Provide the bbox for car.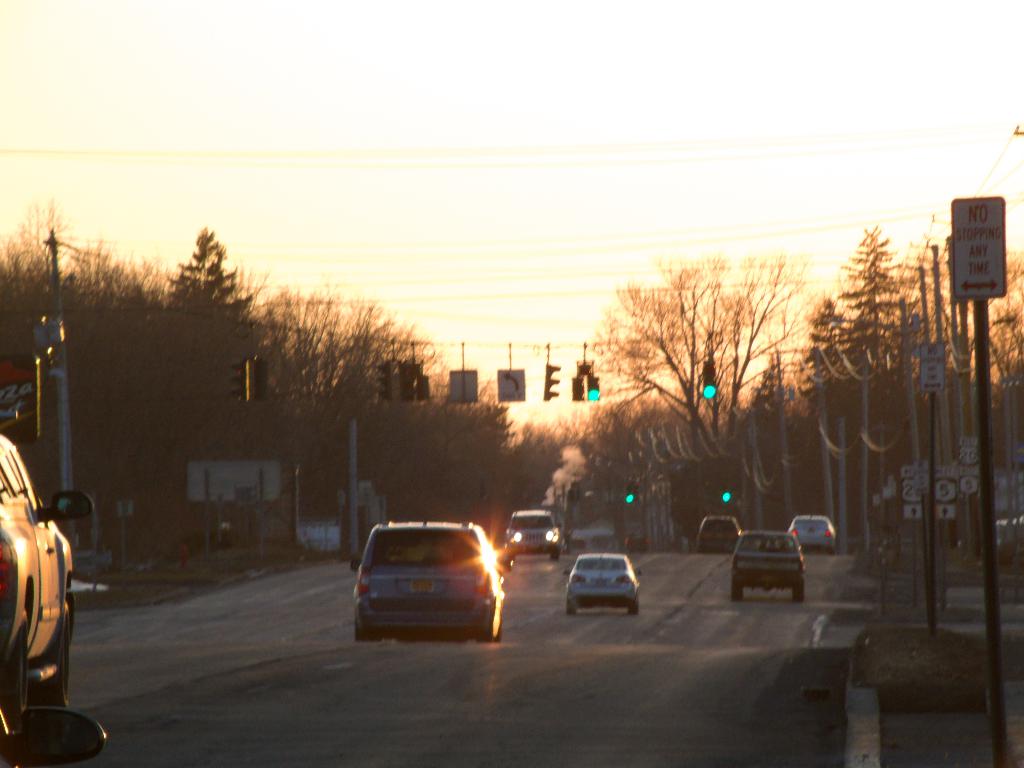
0:442:93:708.
